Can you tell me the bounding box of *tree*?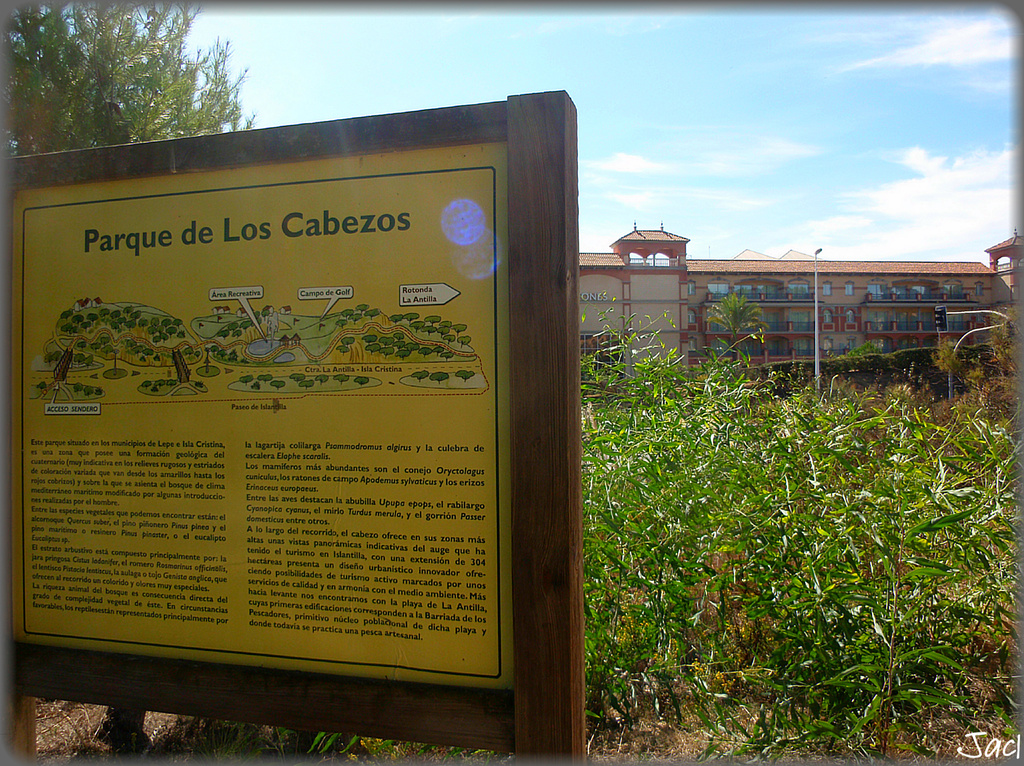
[x1=113, y1=322, x2=117, y2=326].
